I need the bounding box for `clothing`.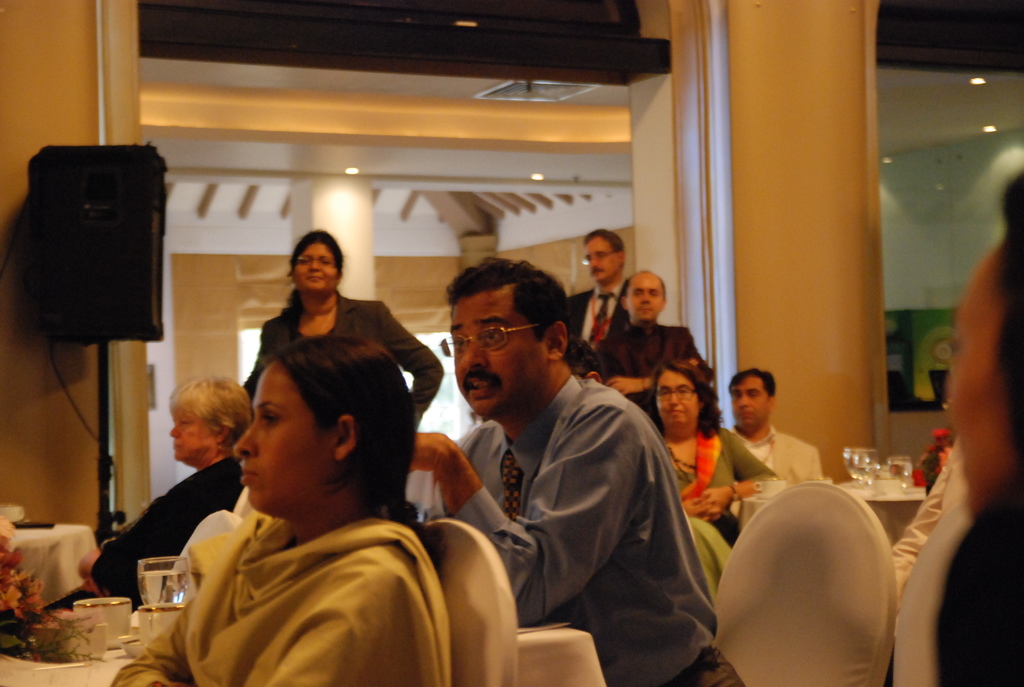
Here it is: detection(888, 467, 1023, 686).
